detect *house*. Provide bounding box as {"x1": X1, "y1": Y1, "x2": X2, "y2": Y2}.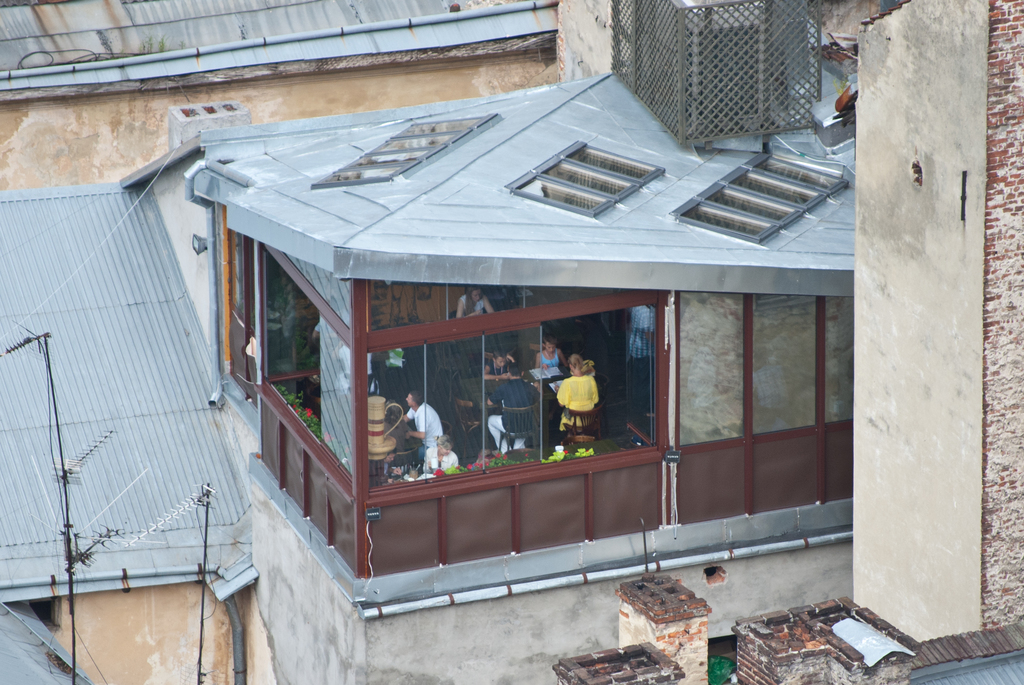
{"x1": 0, "y1": 0, "x2": 851, "y2": 684}.
